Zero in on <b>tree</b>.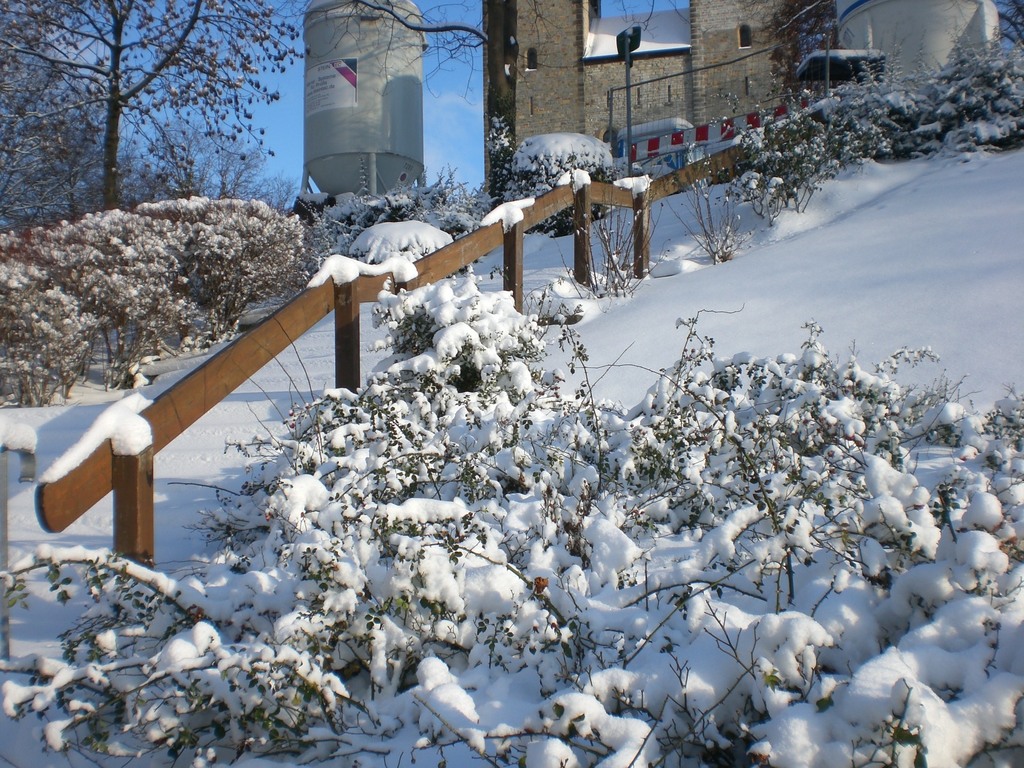
Zeroed in: [0, 0, 292, 206].
